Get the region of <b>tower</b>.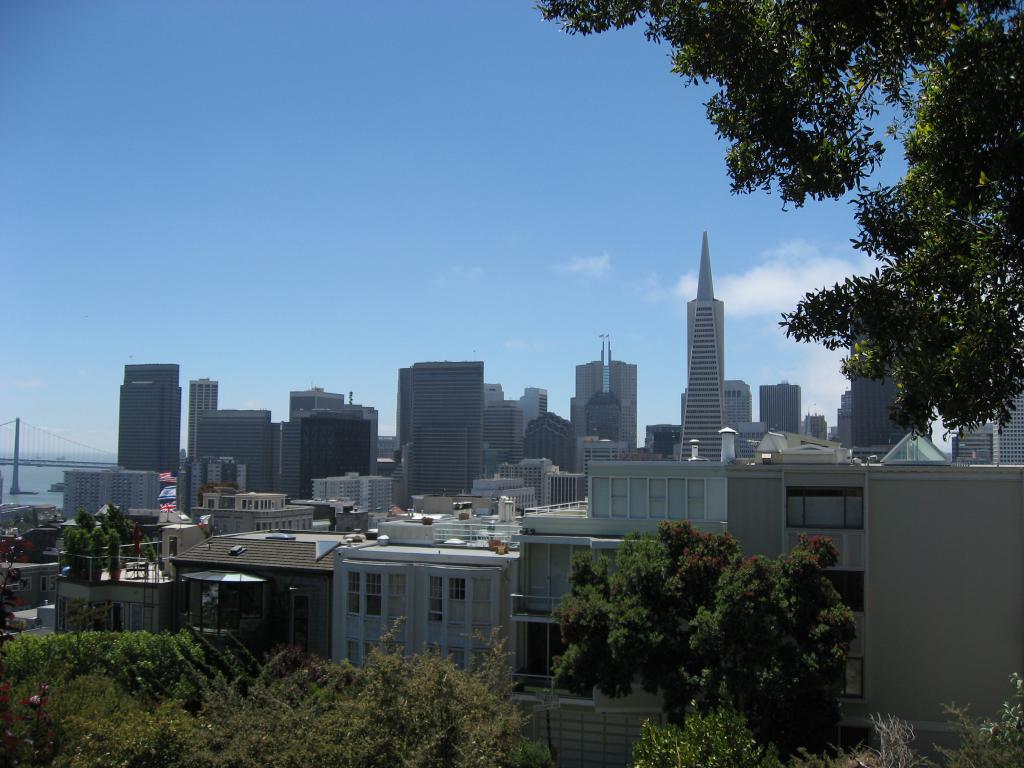
110 364 180 473.
